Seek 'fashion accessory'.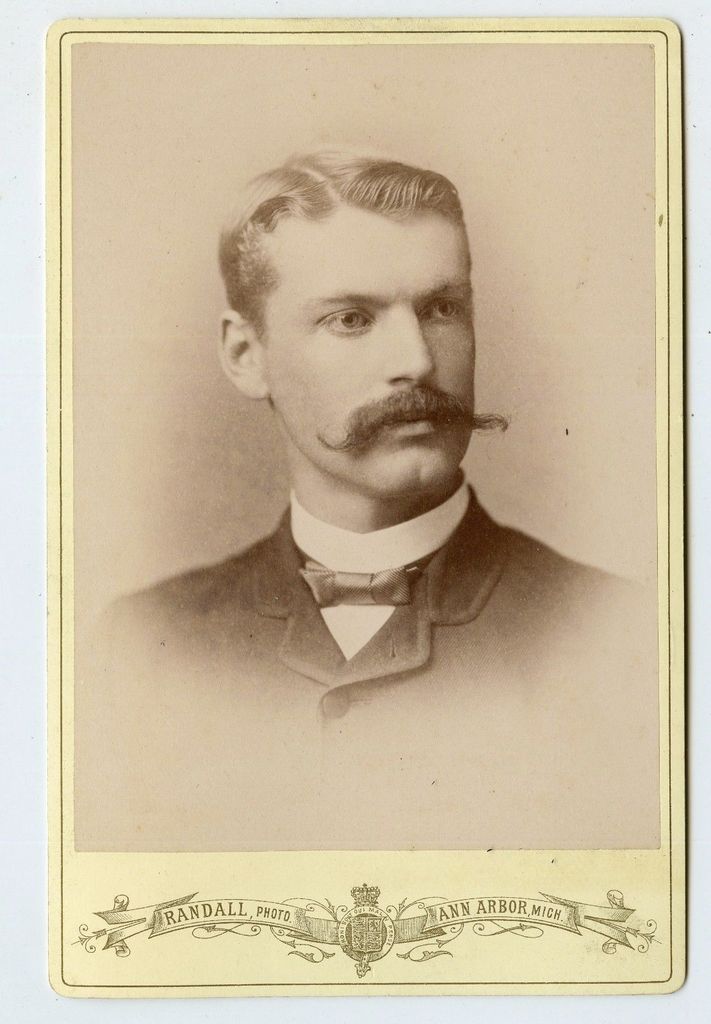
293/544/439/610.
